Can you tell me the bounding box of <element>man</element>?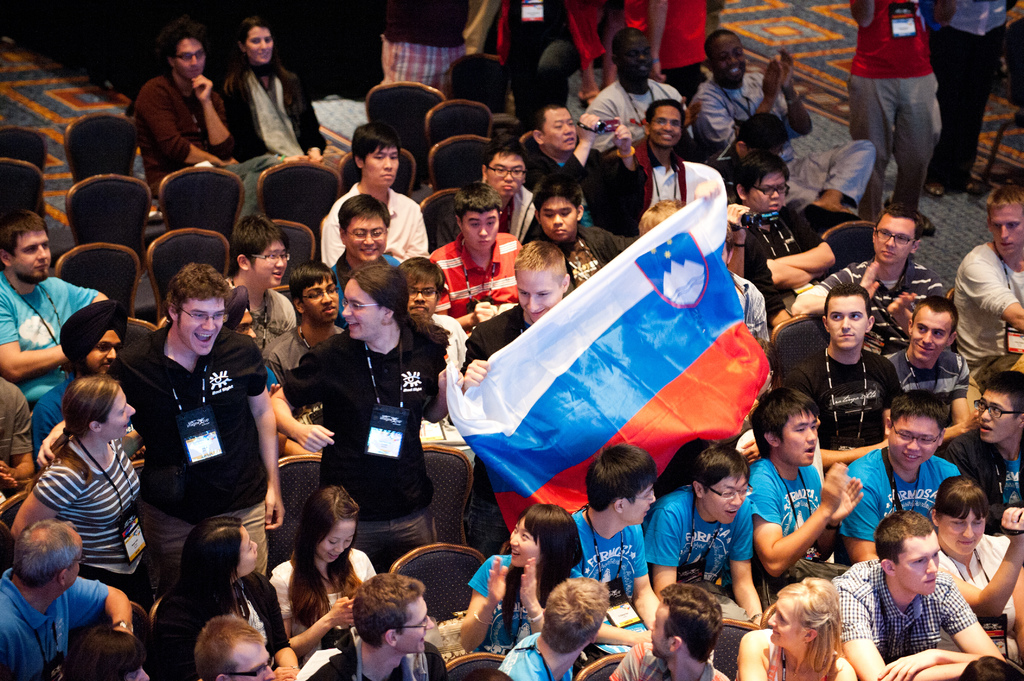
[left=8, top=540, right=148, bottom=672].
